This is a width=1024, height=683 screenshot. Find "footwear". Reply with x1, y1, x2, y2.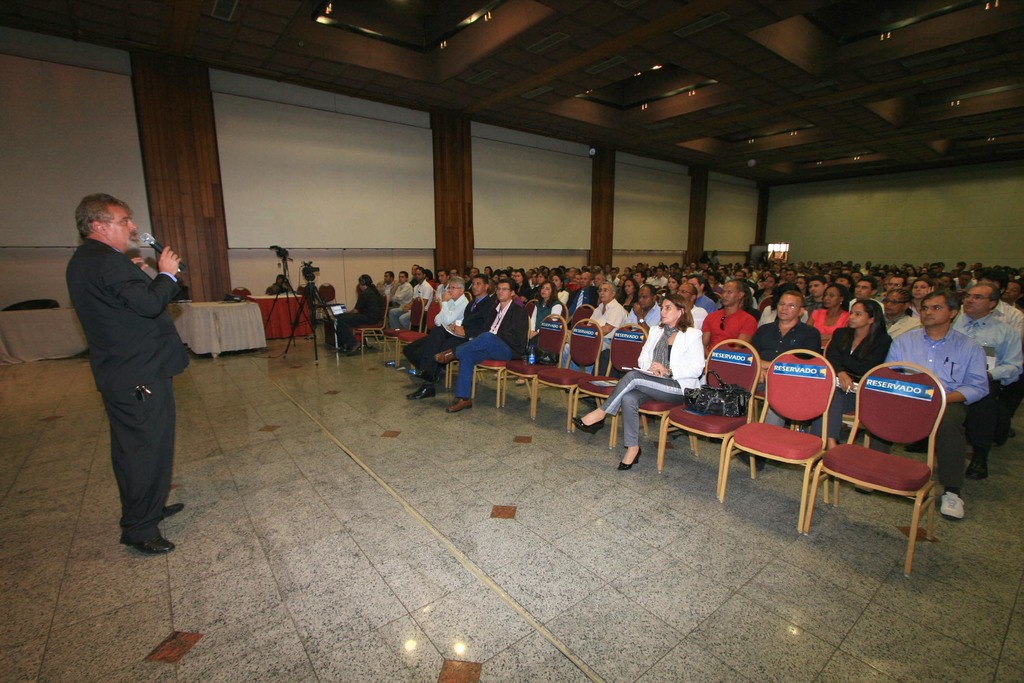
618, 442, 637, 470.
